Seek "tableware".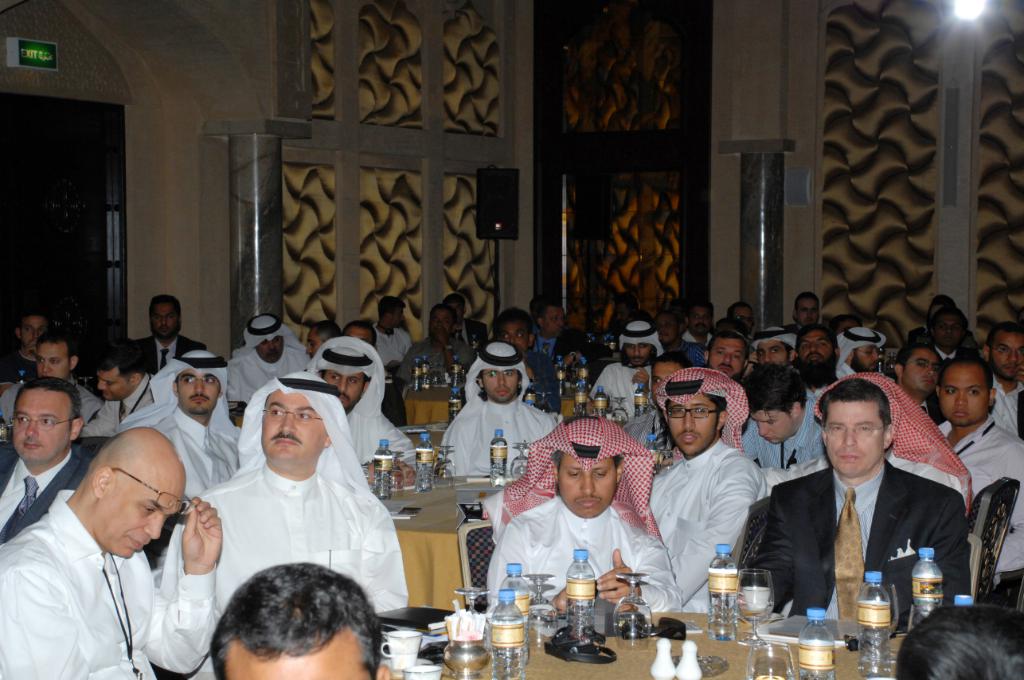
bbox=[747, 642, 792, 679].
